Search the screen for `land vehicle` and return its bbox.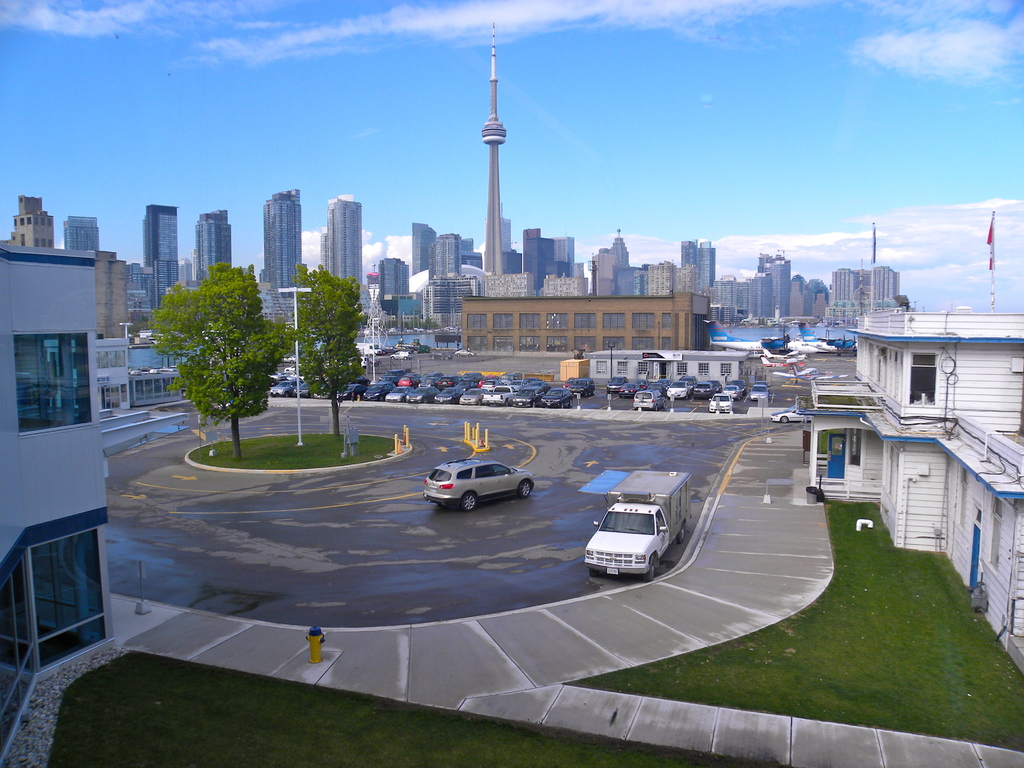
Found: (x1=383, y1=344, x2=400, y2=356).
